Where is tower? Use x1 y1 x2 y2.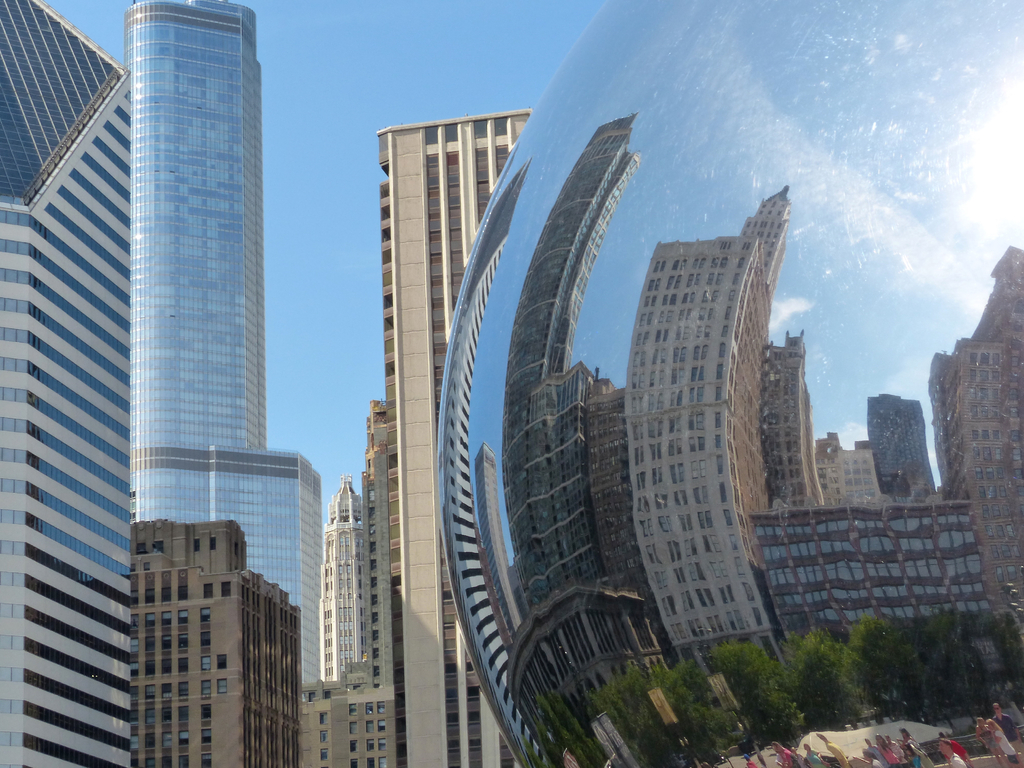
0 0 130 767.
